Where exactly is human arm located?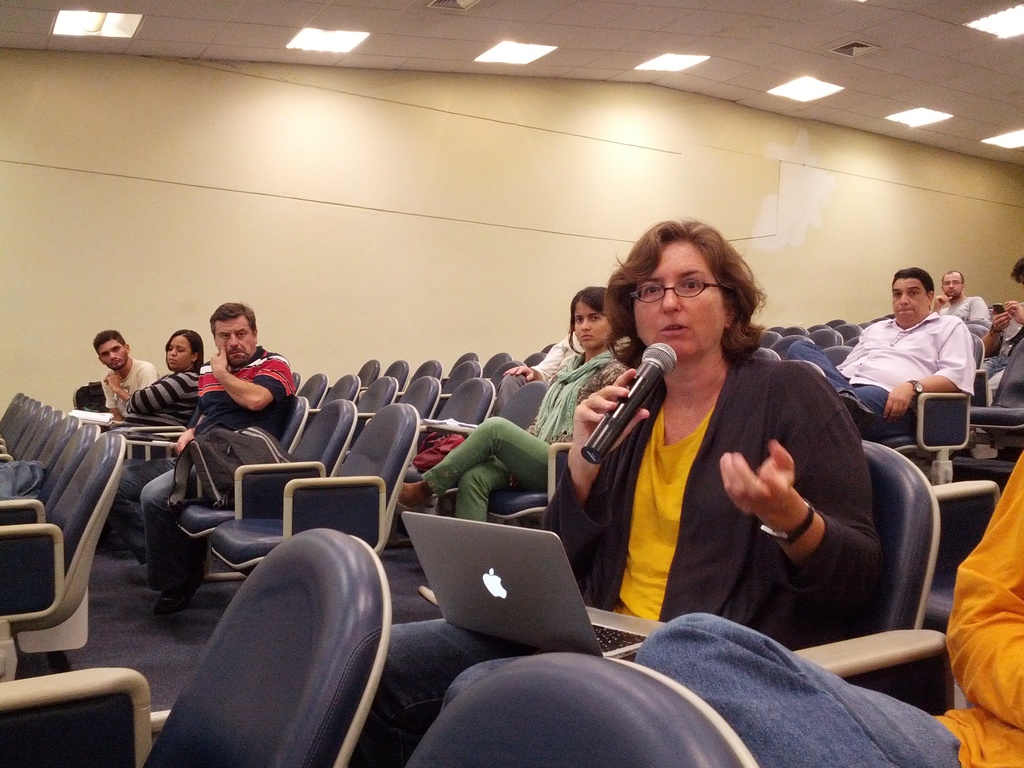
Its bounding box is [x1=130, y1=367, x2=207, y2=406].
